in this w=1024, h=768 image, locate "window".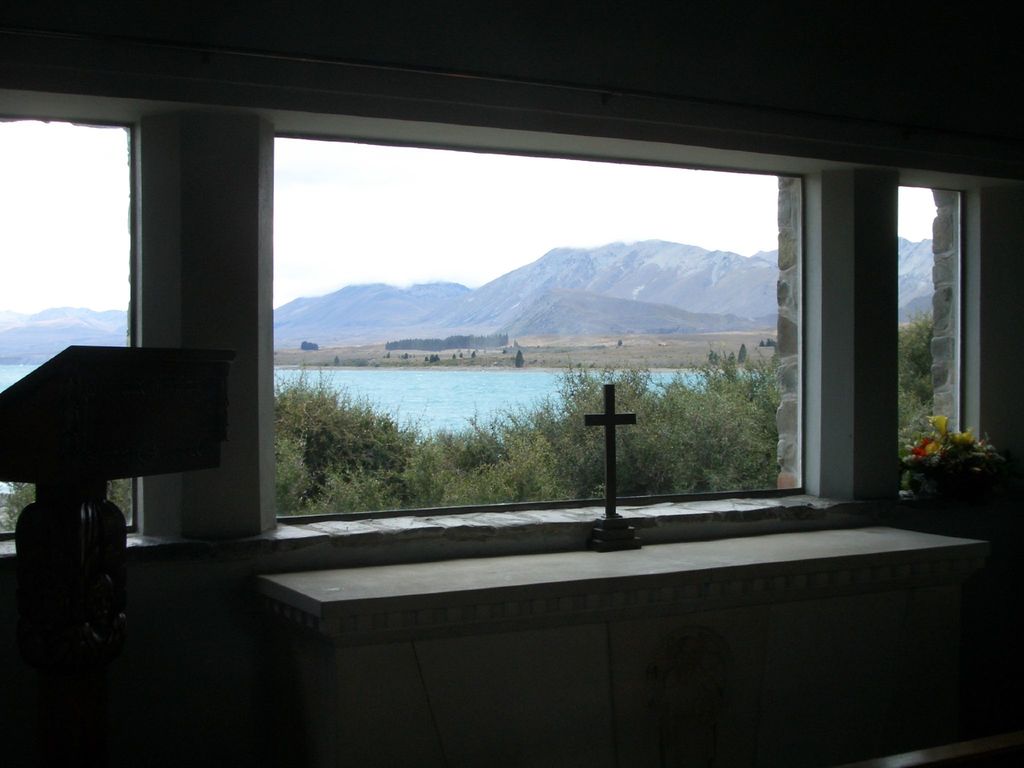
Bounding box: detection(0, 115, 145, 537).
